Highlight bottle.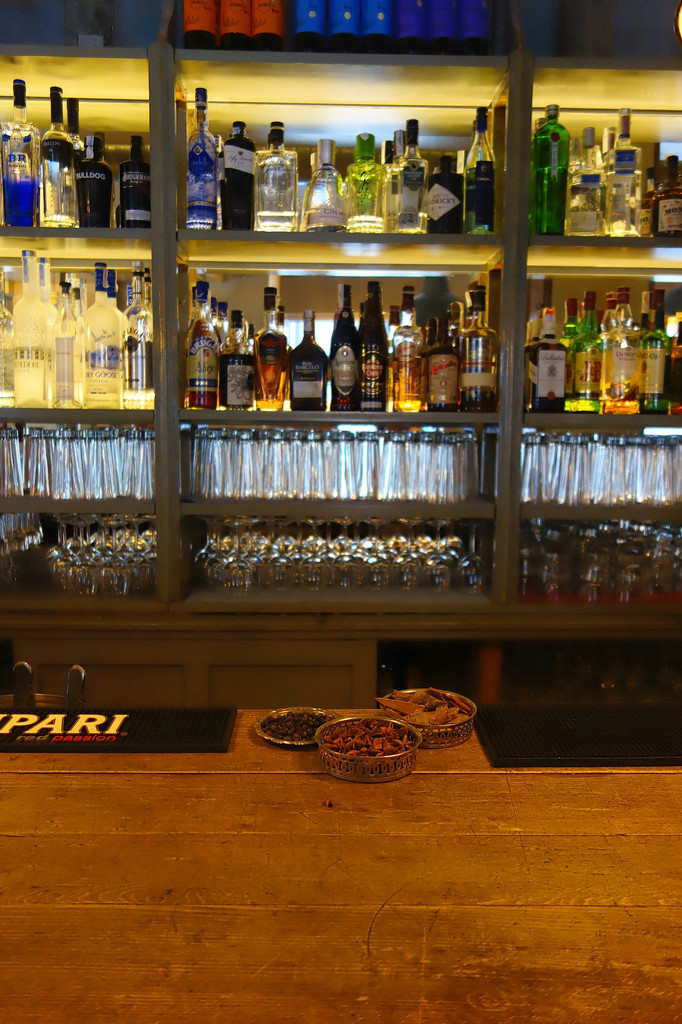
Highlighted region: (x1=220, y1=0, x2=251, y2=51).
